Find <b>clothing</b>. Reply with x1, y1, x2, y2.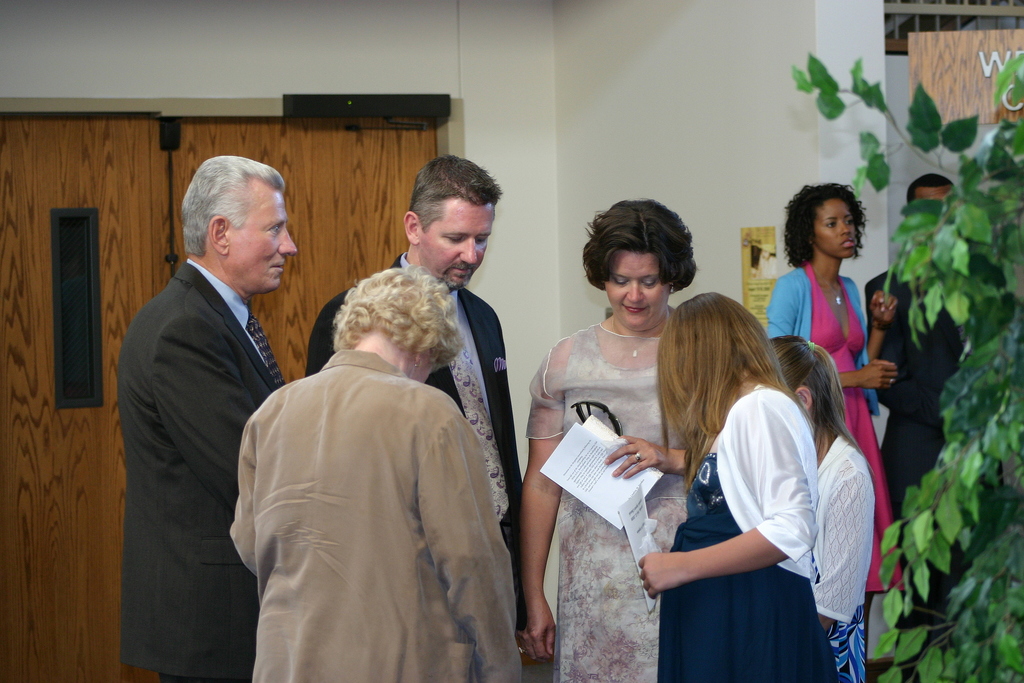
813, 429, 875, 680.
